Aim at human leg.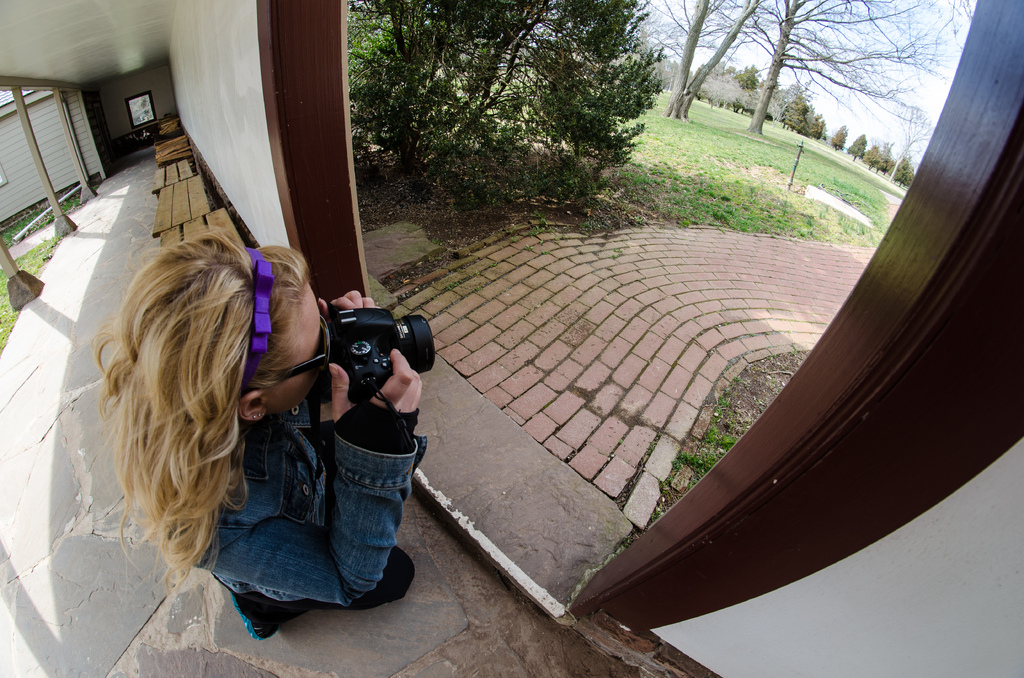
Aimed at box=[230, 548, 416, 640].
